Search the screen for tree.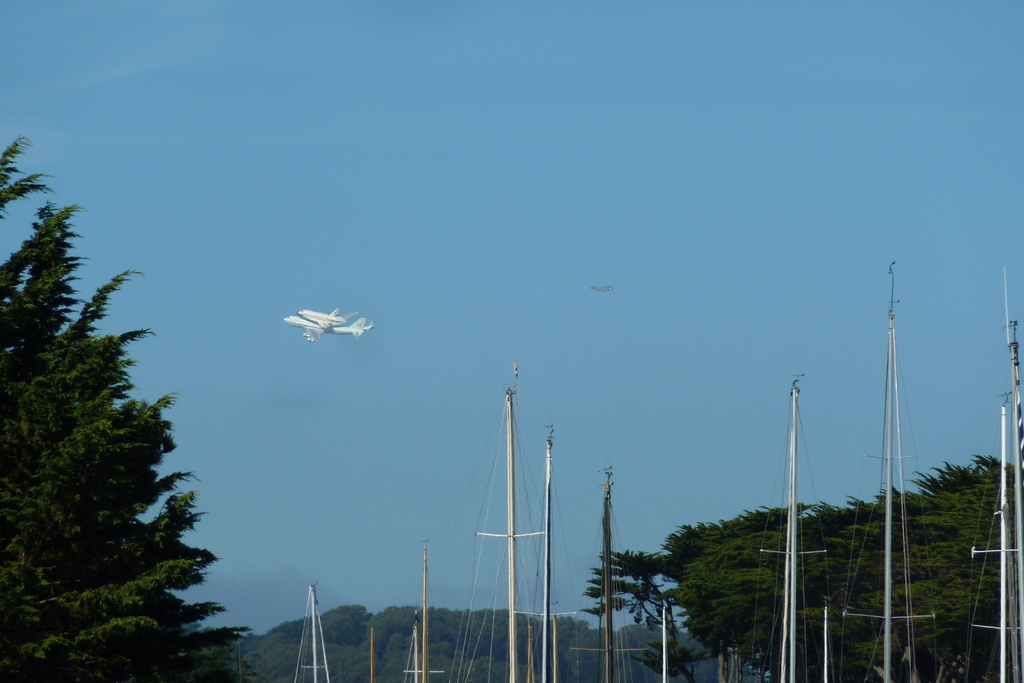
Found at bbox=[7, 188, 220, 651].
